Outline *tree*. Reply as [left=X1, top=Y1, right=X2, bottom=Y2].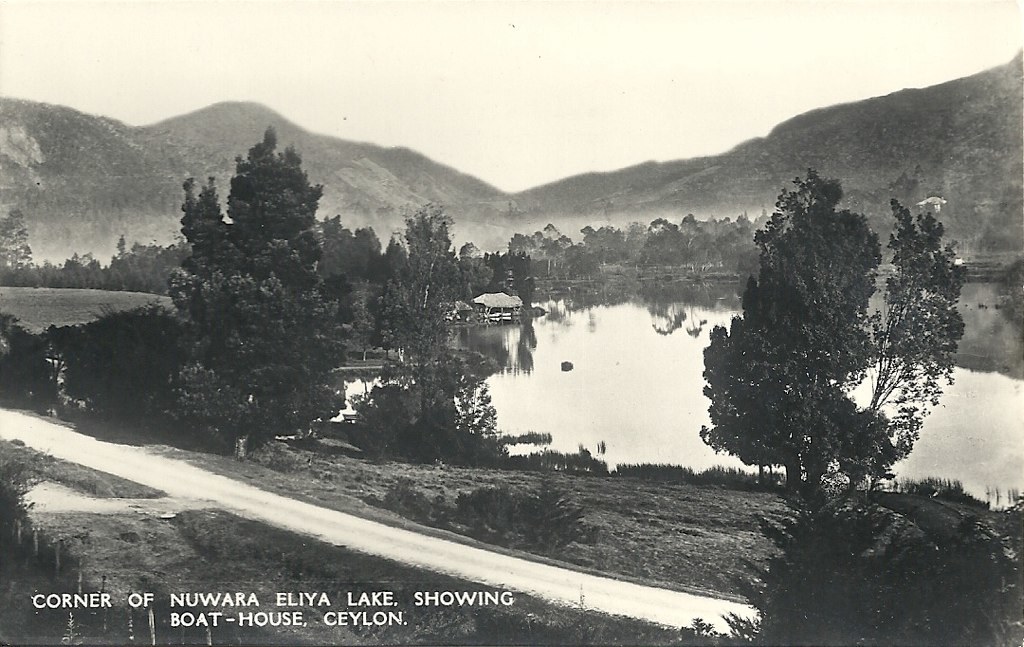
[left=53, top=254, right=89, bottom=280].
